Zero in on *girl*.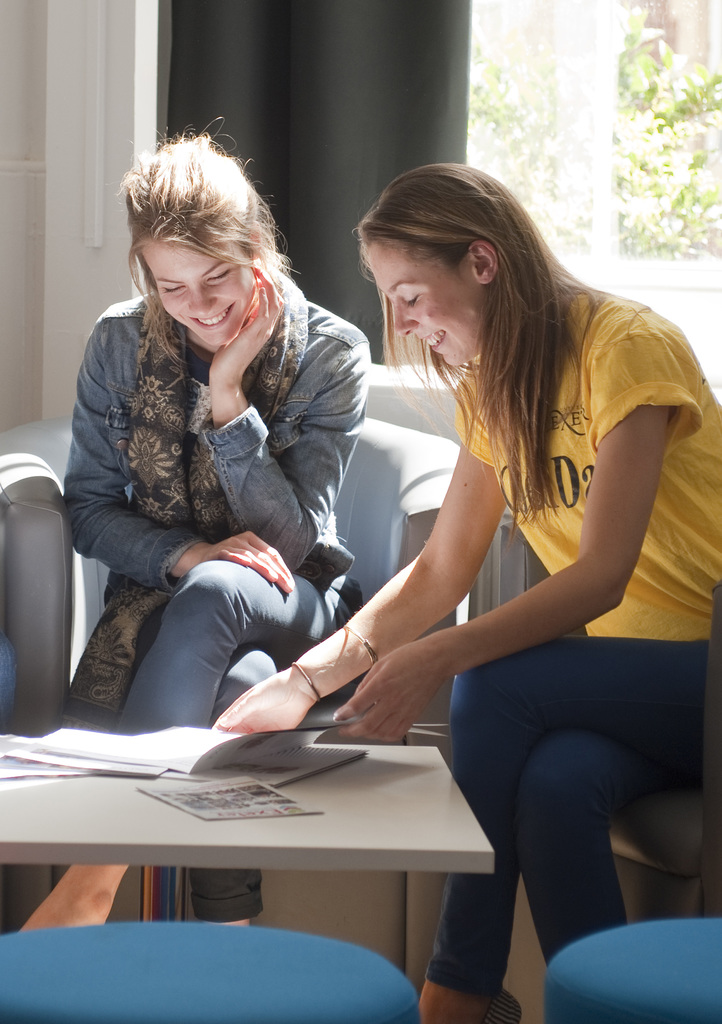
Zeroed in: detection(19, 140, 362, 927).
